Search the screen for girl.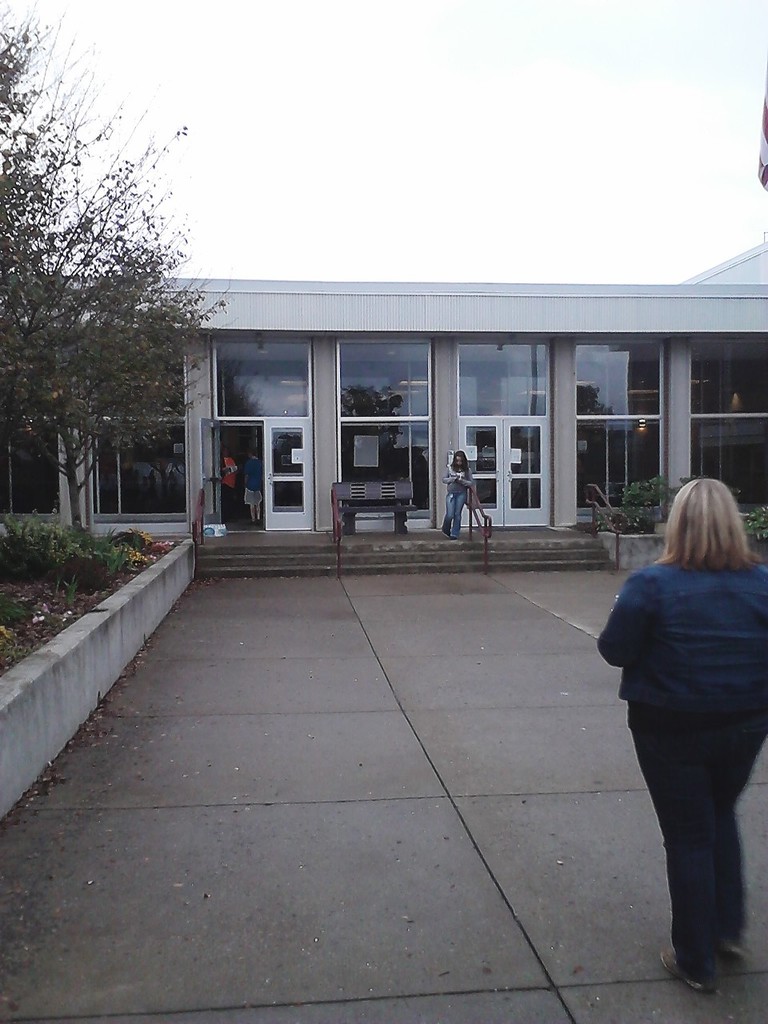
Found at (596,480,767,986).
